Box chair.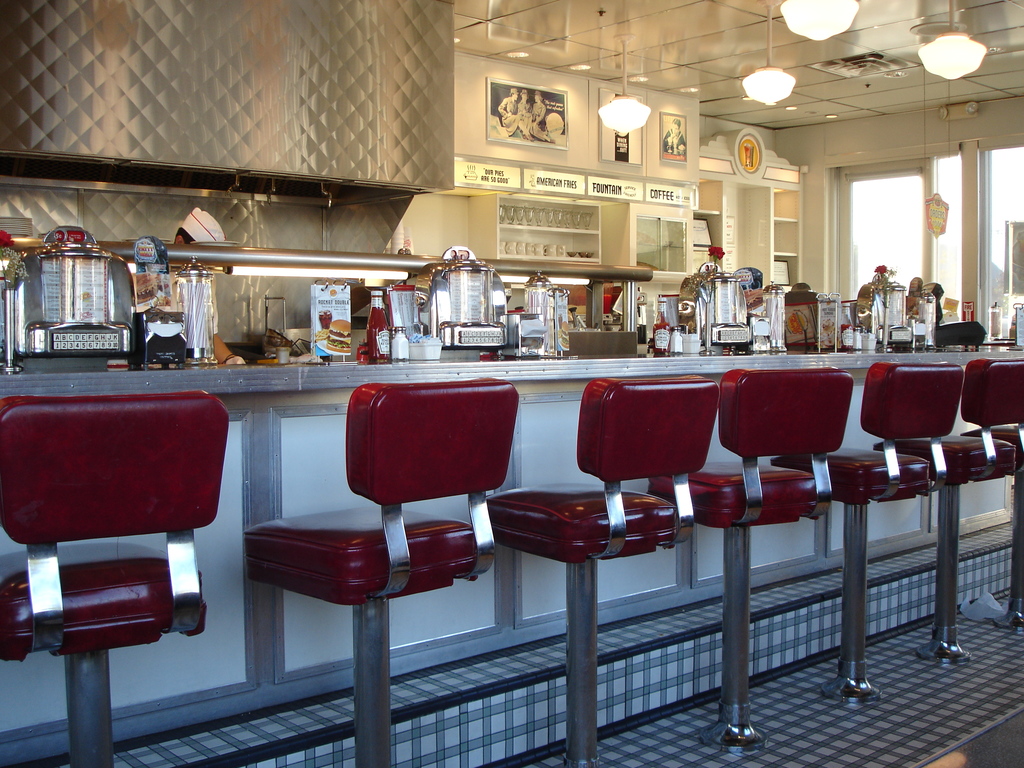
<box>771,361,964,702</box>.
